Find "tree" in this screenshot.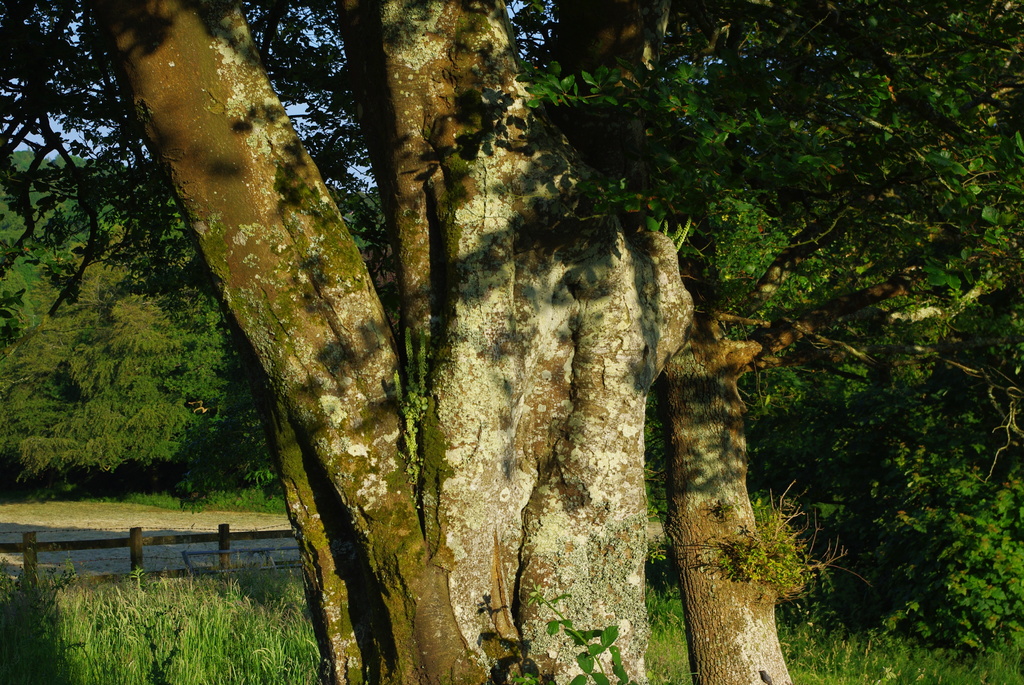
The bounding box for "tree" is crop(22, 0, 1020, 635).
